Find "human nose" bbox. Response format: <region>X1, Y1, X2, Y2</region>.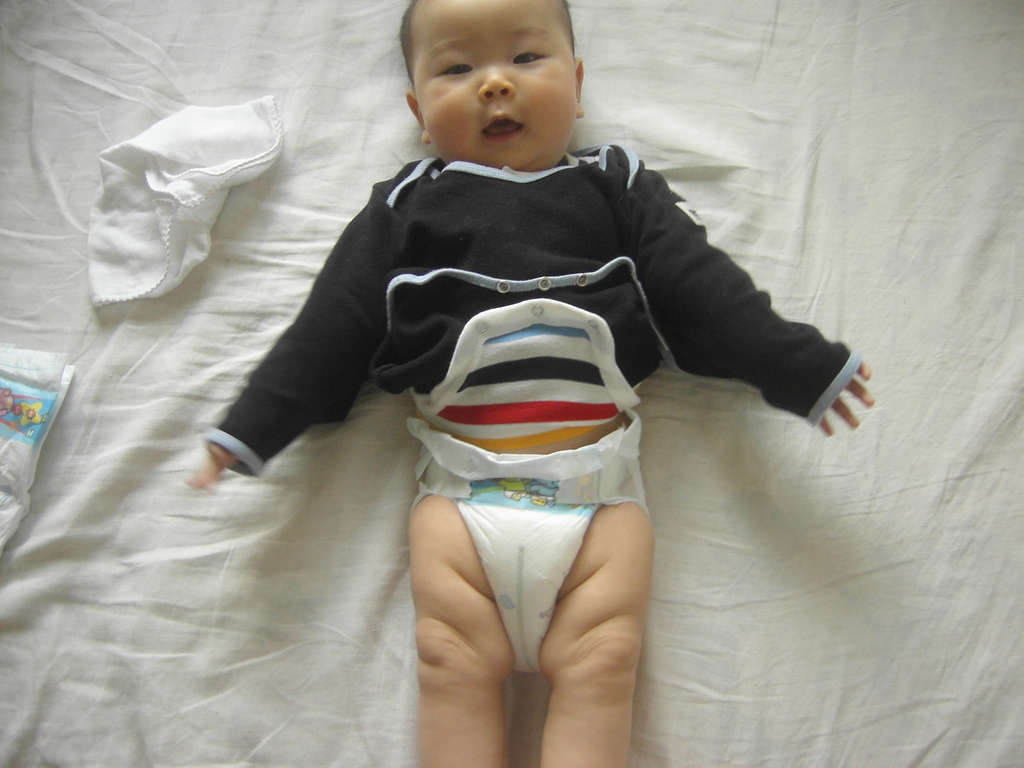
<region>478, 64, 516, 102</region>.
